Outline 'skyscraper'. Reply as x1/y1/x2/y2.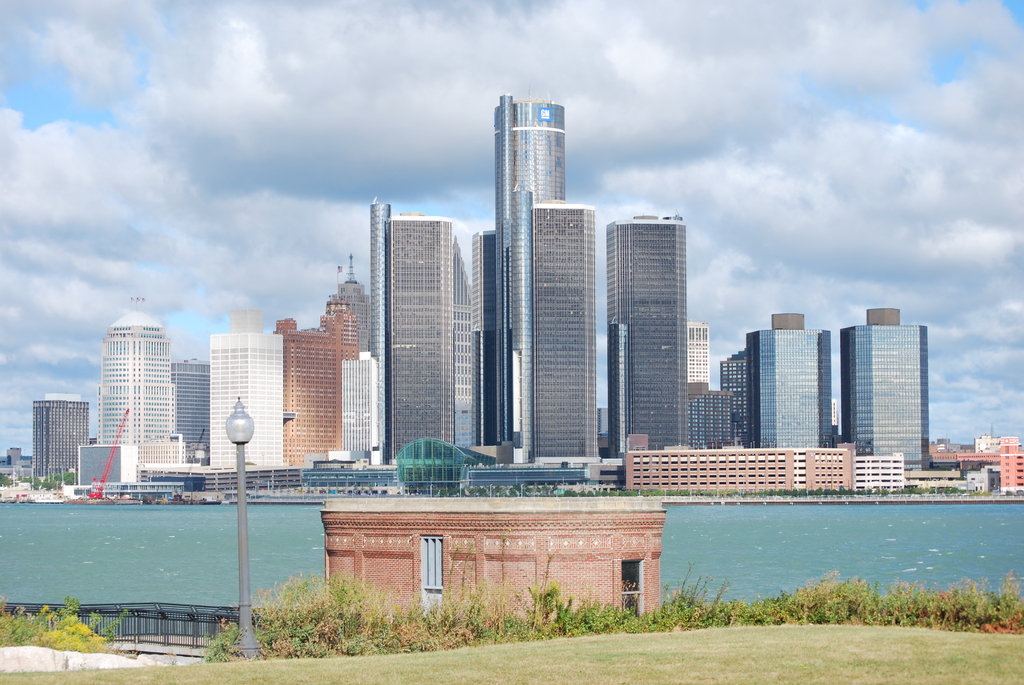
283/290/364/462.
